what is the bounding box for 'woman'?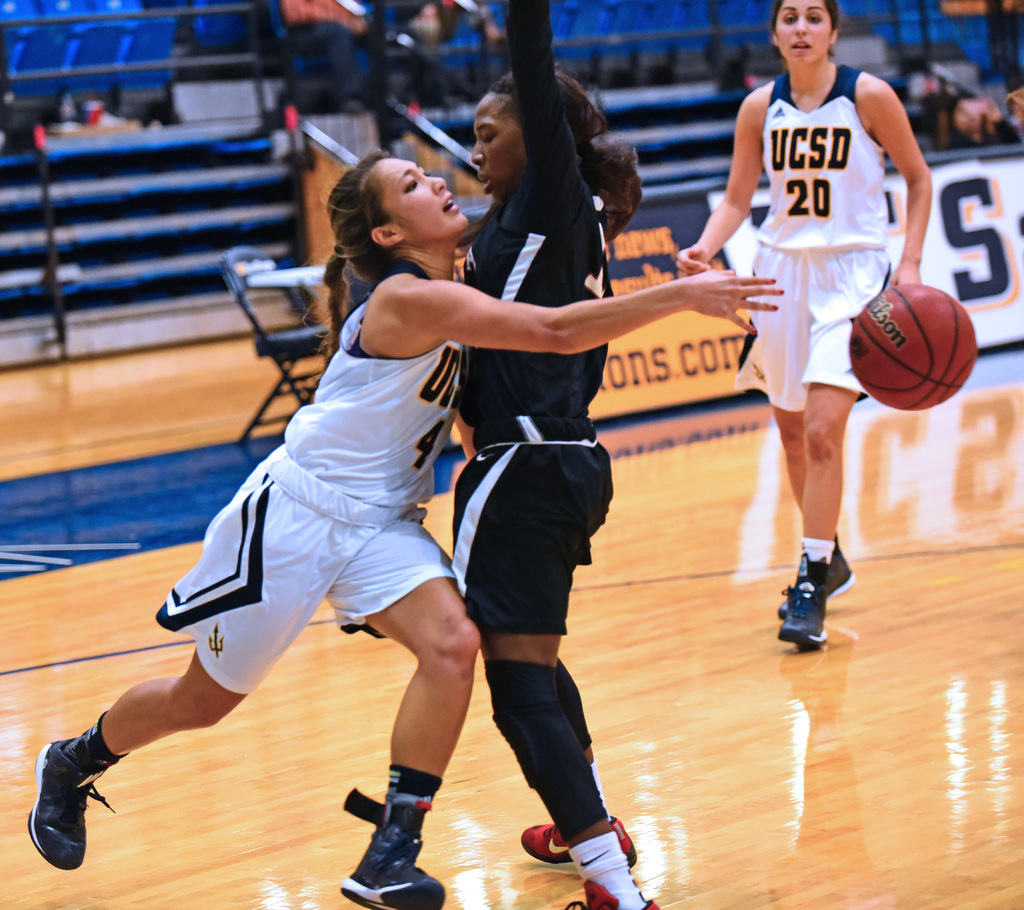
[left=35, top=154, right=783, bottom=909].
